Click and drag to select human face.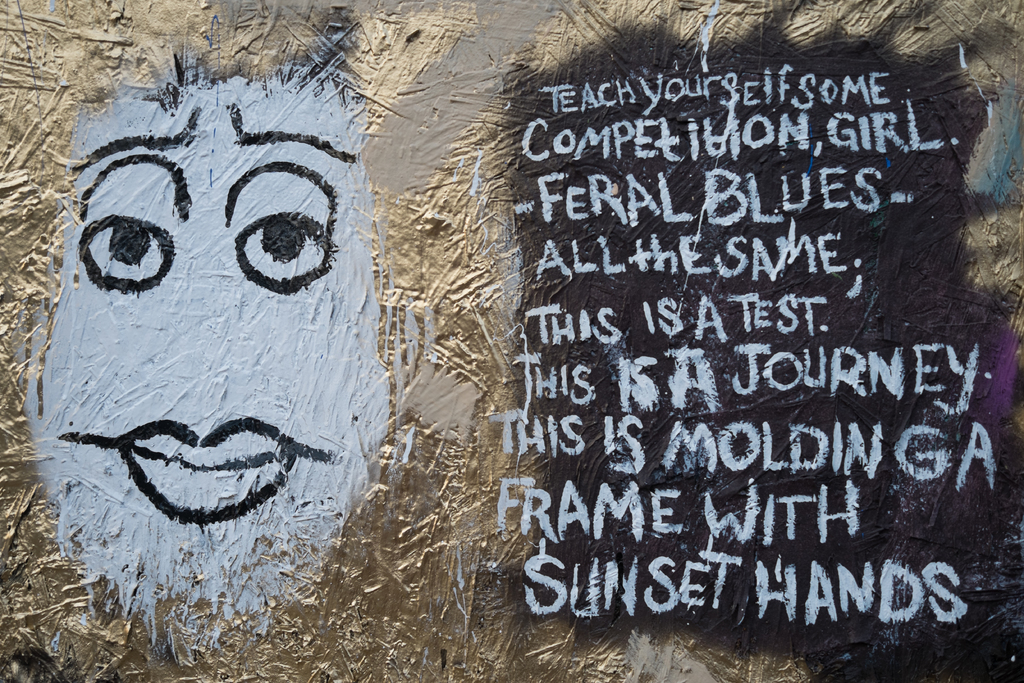
Selection: select_region(14, 99, 413, 578).
